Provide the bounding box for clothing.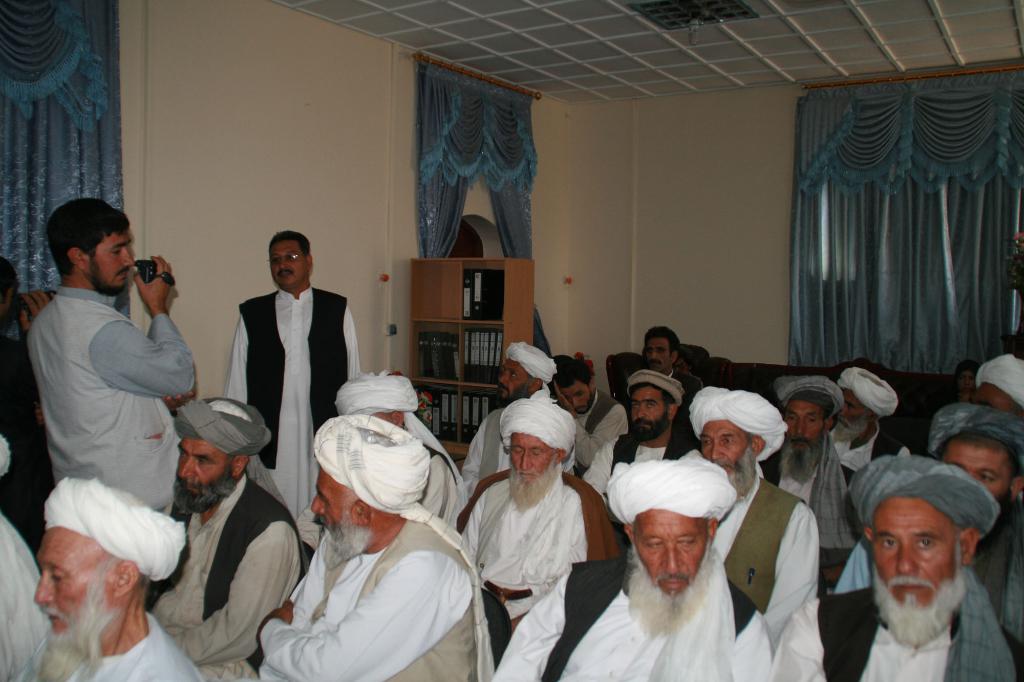
BBox(776, 585, 1023, 681).
